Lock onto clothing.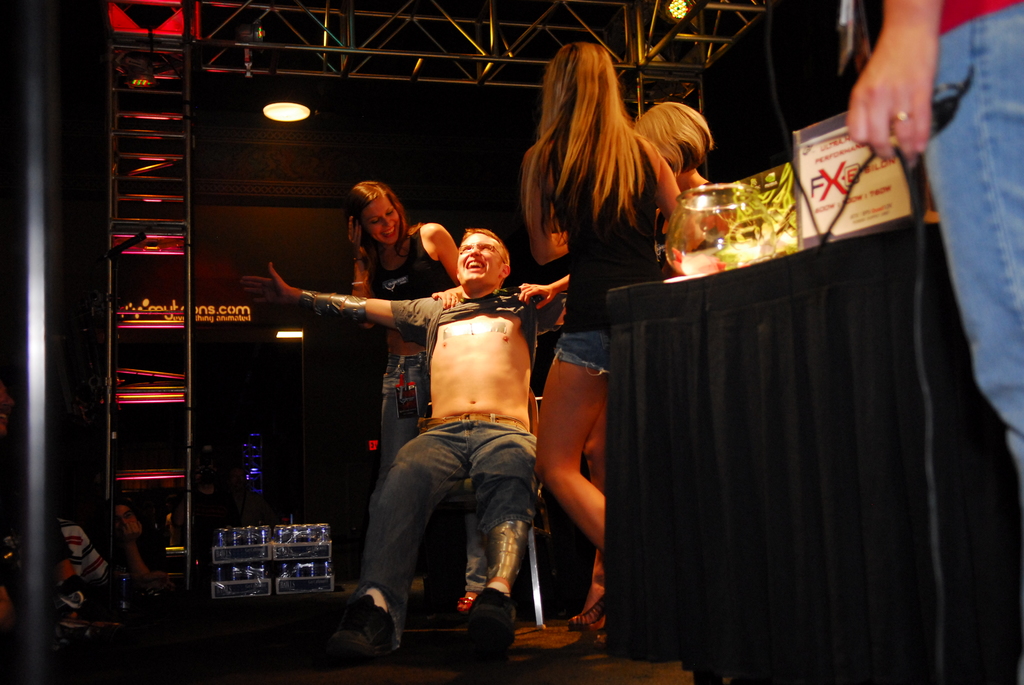
Locked: l=365, t=411, r=536, b=645.
